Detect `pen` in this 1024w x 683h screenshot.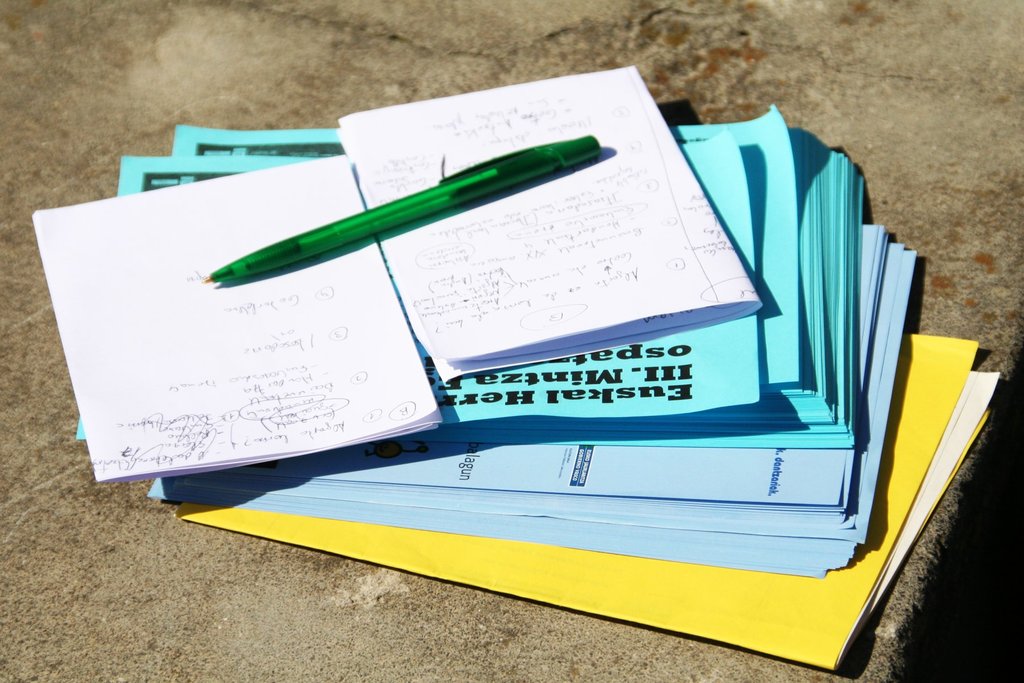
Detection: rect(196, 132, 604, 288).
